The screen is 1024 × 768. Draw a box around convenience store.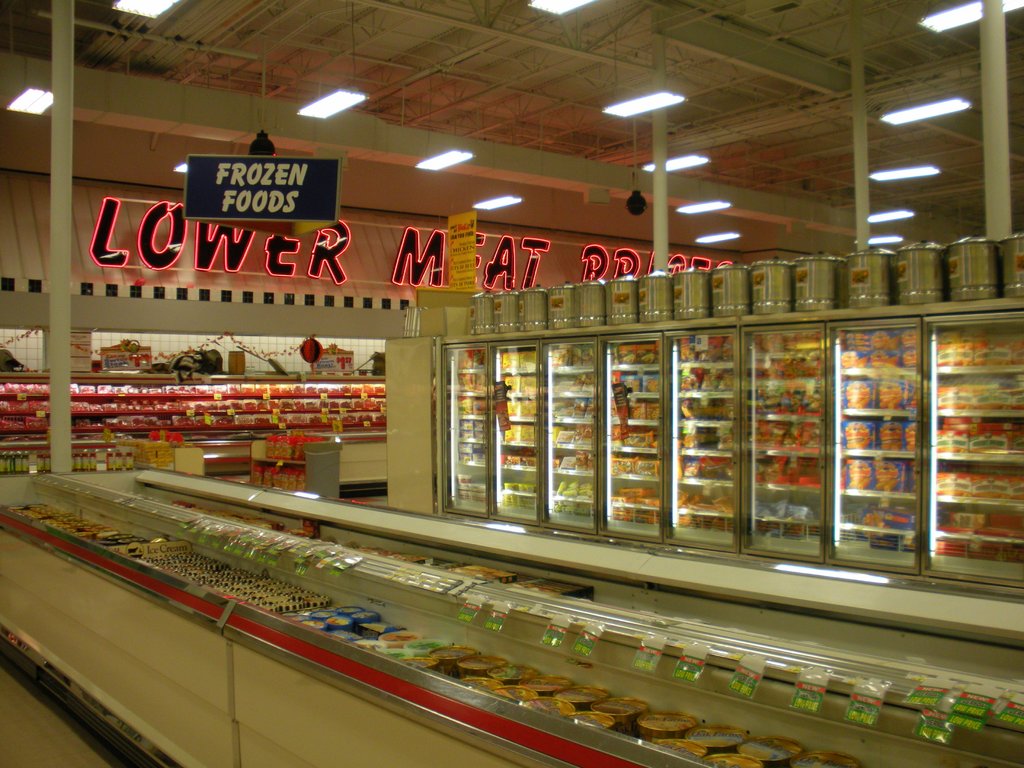
bbox=[17, 54, 1005, 729].
